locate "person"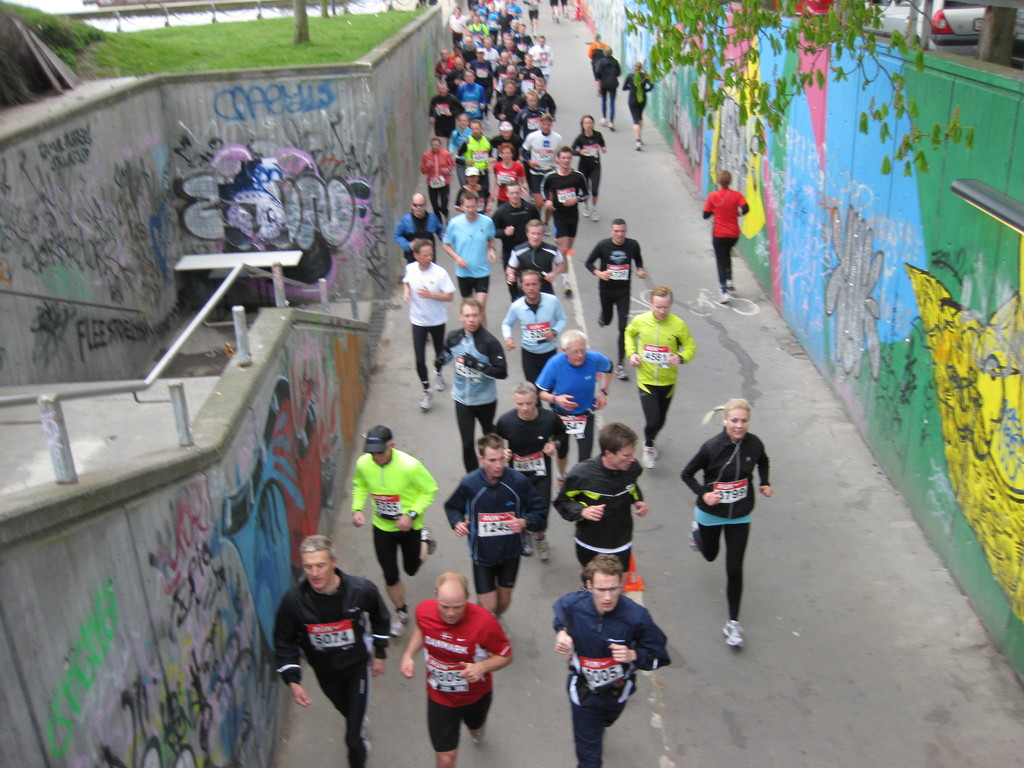
select_region(546, 552, 659, 765)
